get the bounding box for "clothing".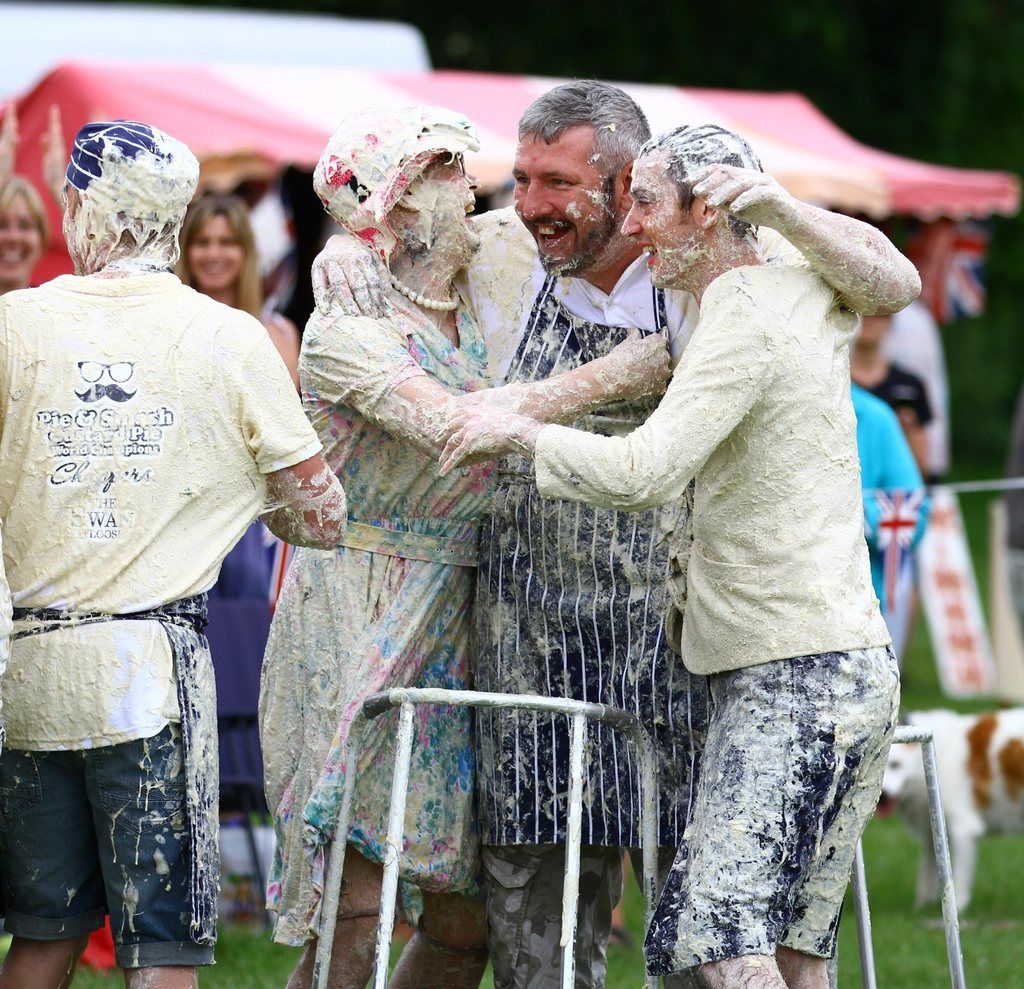
bbox(0, 268, 324, 968).
